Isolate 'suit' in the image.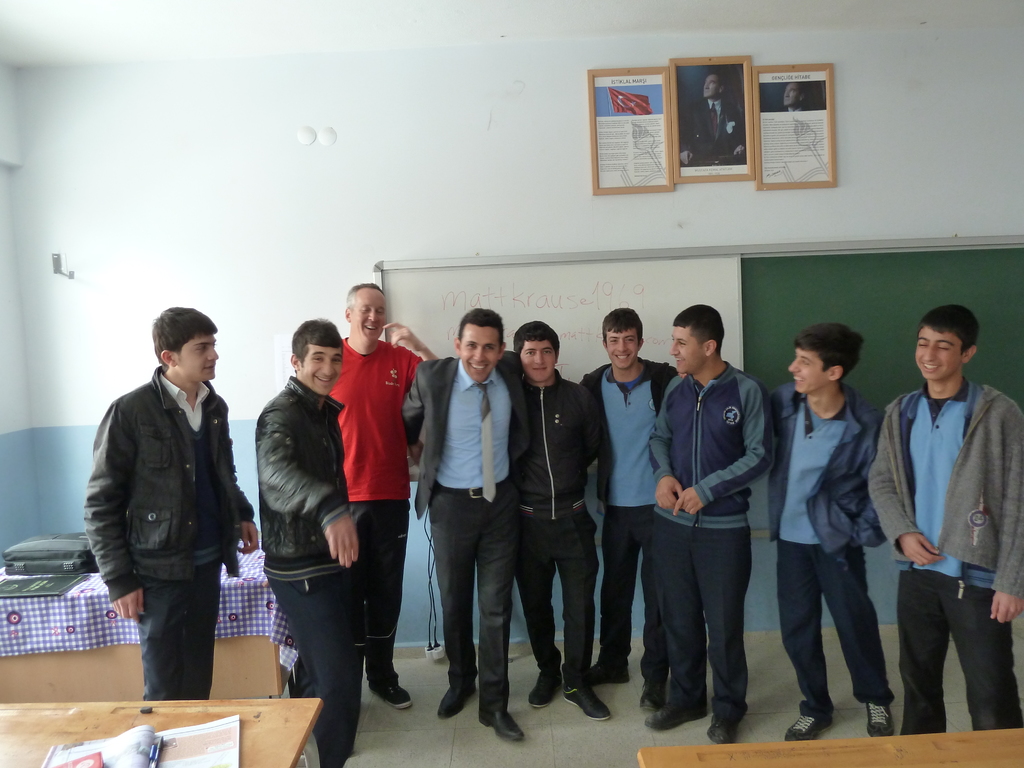
Isolated region: <bbox>86, 362, 256, 698</bbox>.
